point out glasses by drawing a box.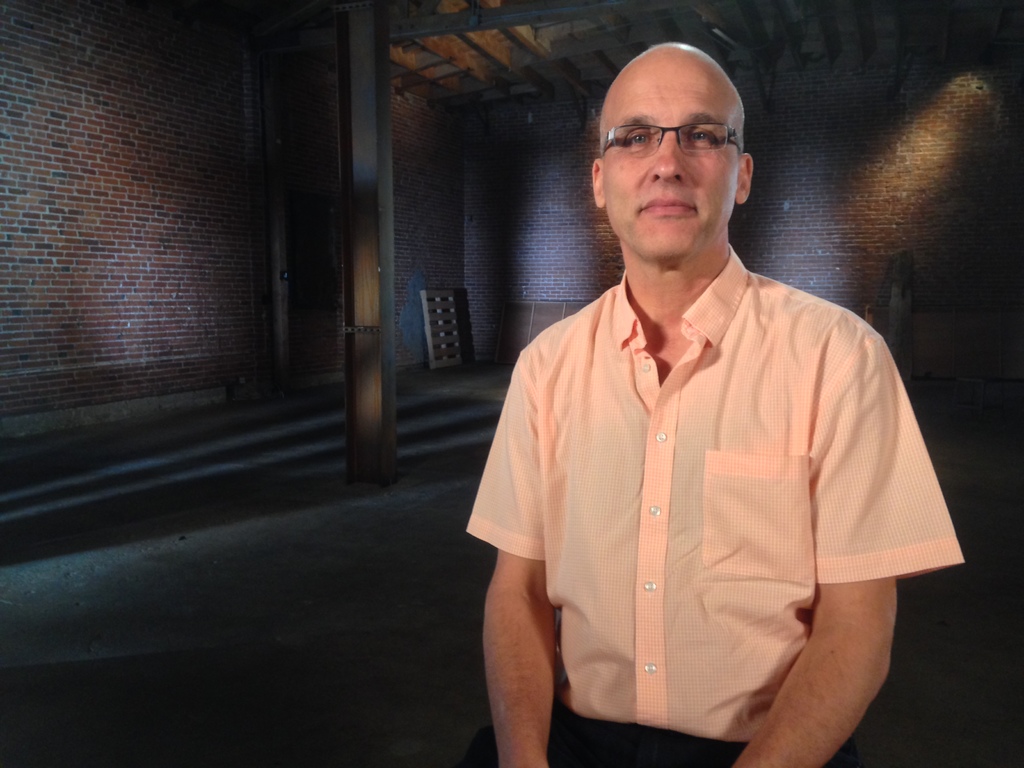
region(595, 126, 756, 158).
